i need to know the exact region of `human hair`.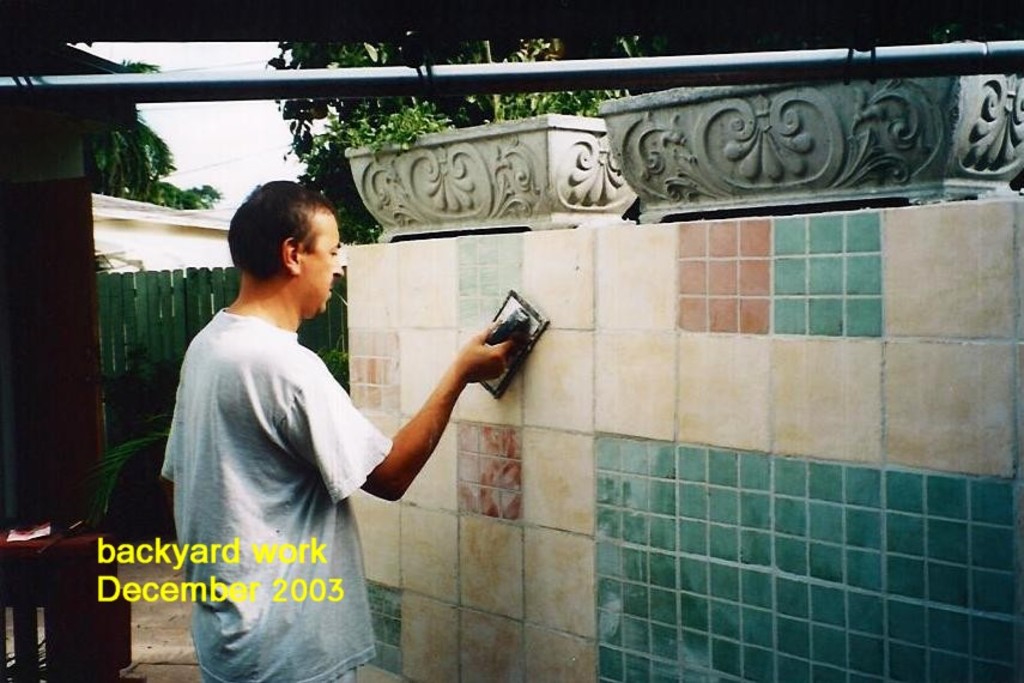
Region: pyautogui.locateOnScreen(230, 183, 331, 285).
